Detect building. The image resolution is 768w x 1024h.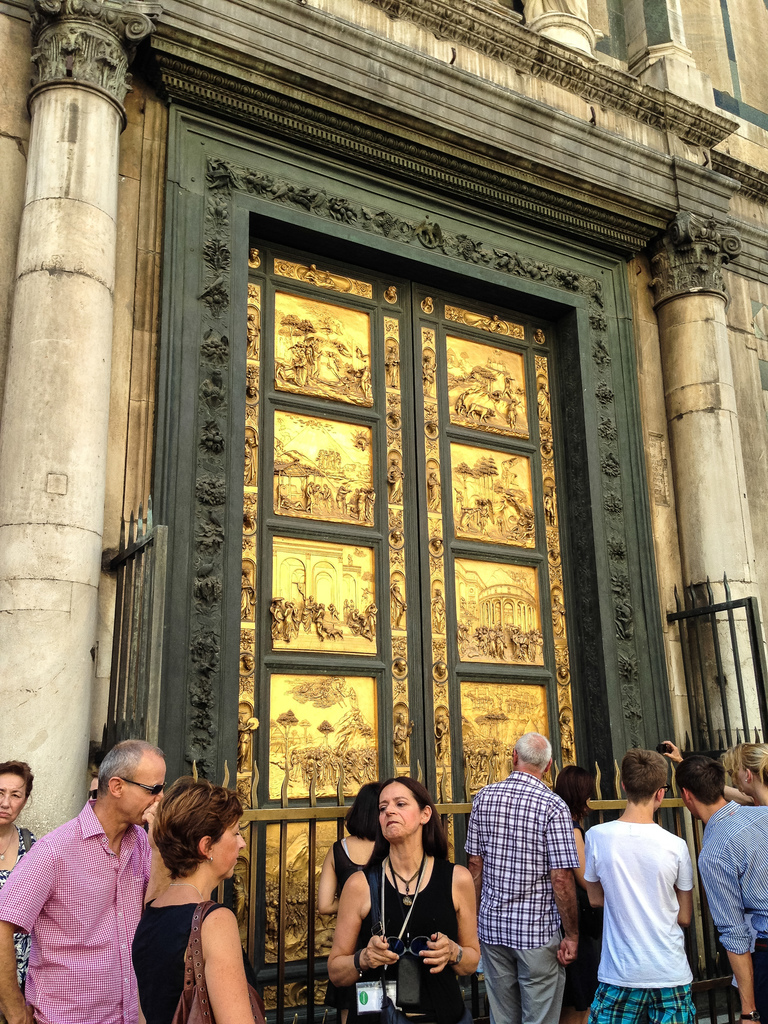
(0,0,767,1023).
